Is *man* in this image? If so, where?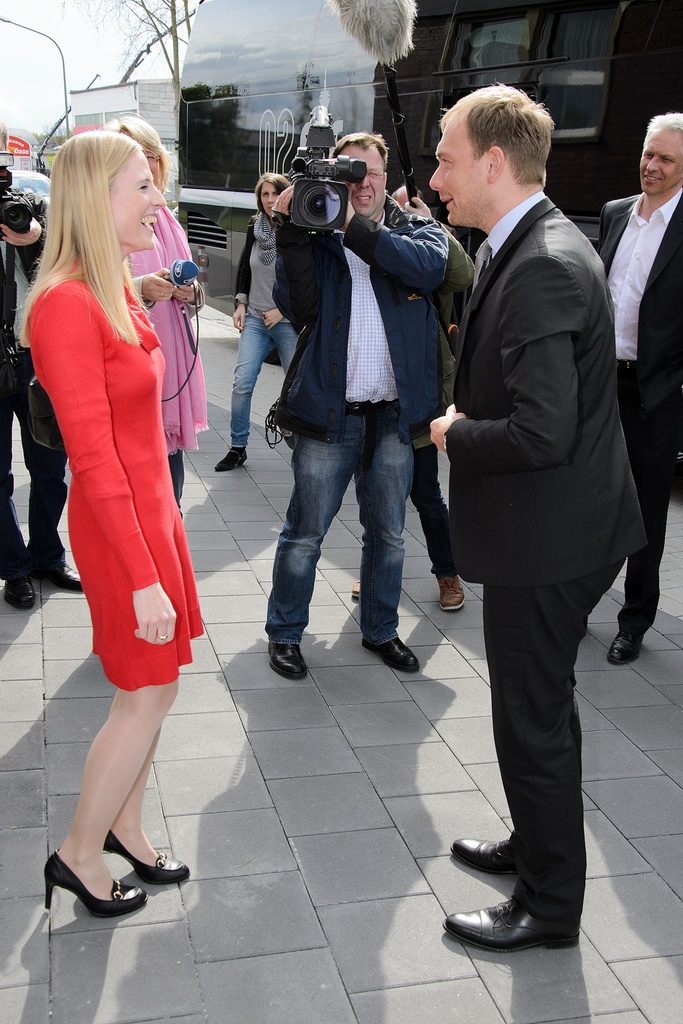
Yes, at BBox(596, 113, 682, 666).
